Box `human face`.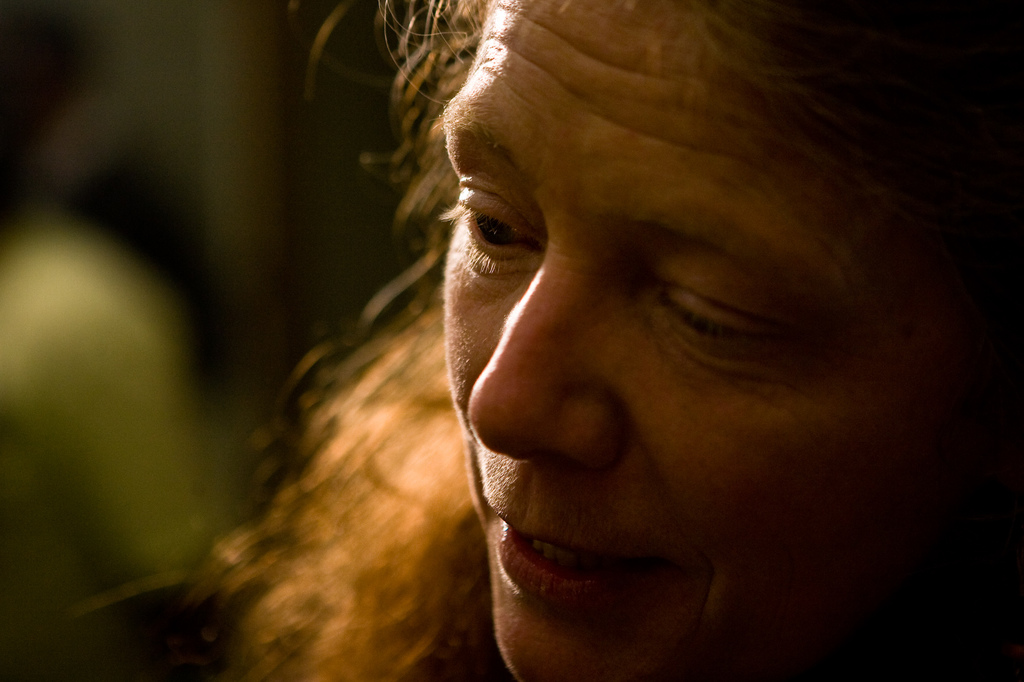
(442,0,988,681).
